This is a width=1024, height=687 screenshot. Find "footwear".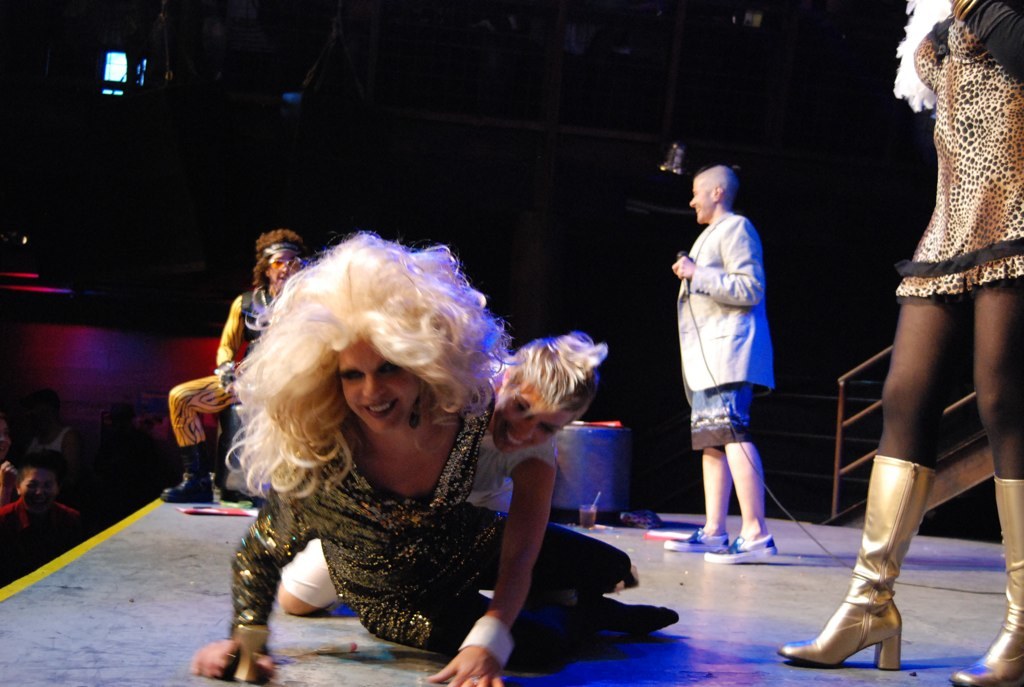
Bounding box: [left=706, top=532, right=780, bottom=562].
